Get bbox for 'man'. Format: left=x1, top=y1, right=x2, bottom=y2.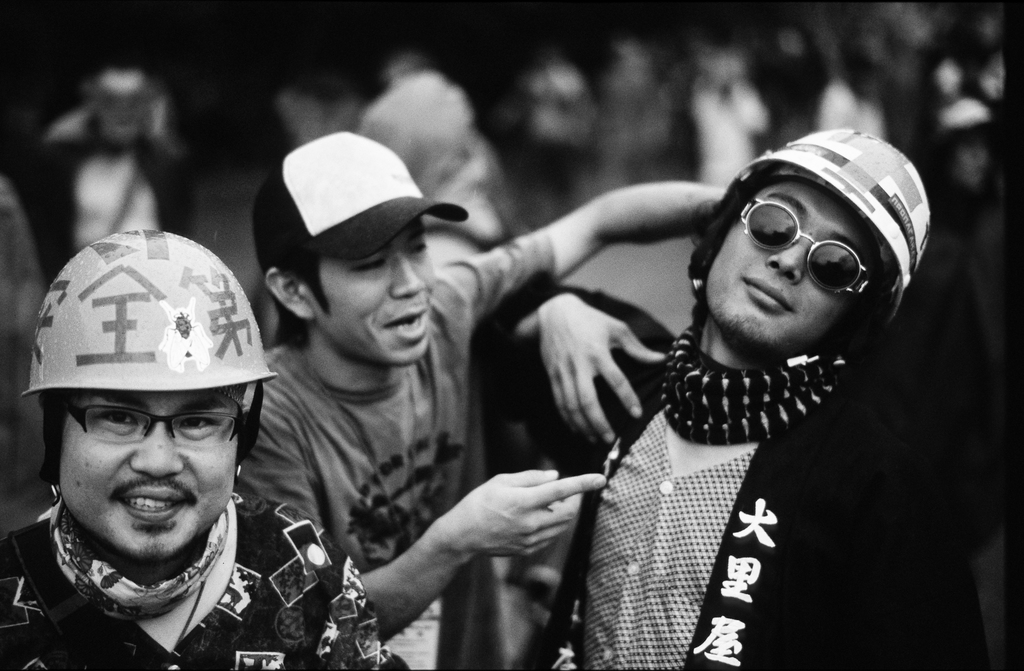
left=0, top=300, right=376, bottom=664.
